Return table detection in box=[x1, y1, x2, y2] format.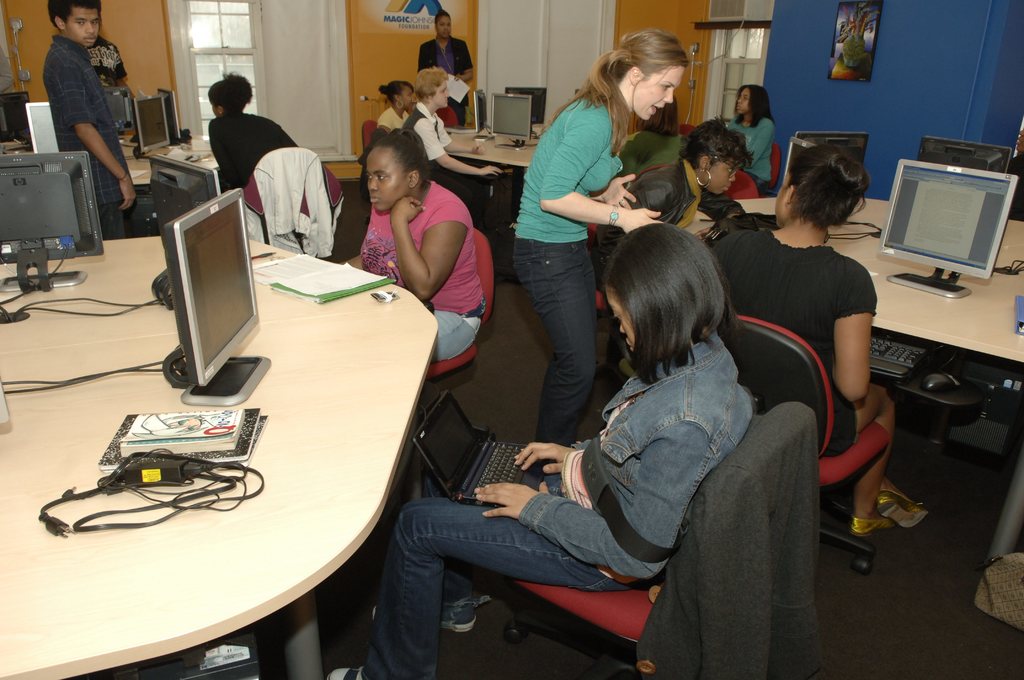
box=[449, 130, 539, 172].
